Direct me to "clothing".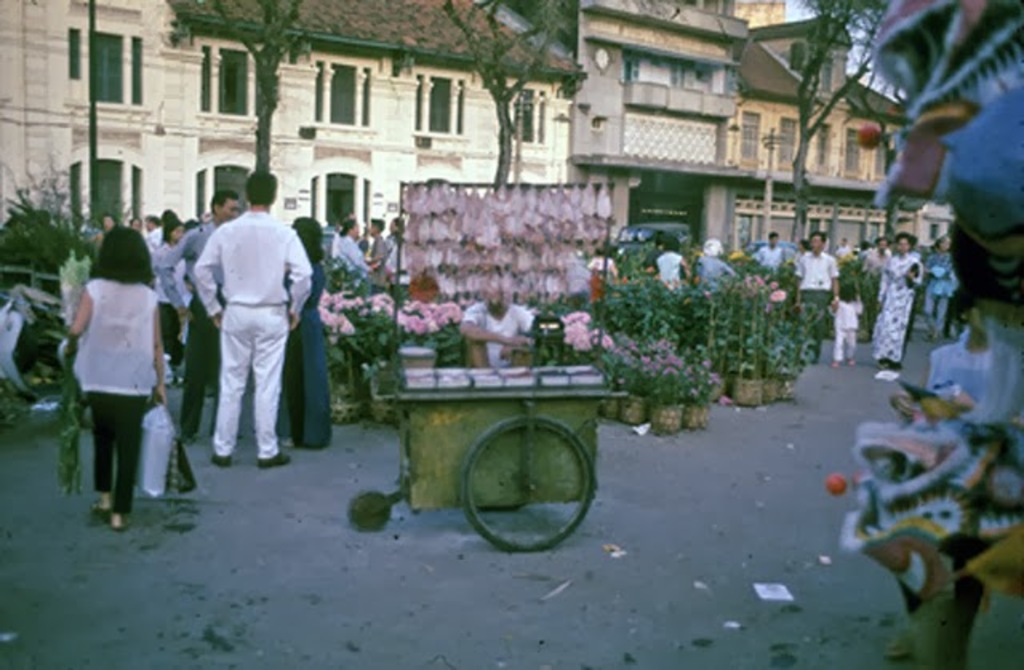
Direction: bbox=(80, 272, 168, 512).
